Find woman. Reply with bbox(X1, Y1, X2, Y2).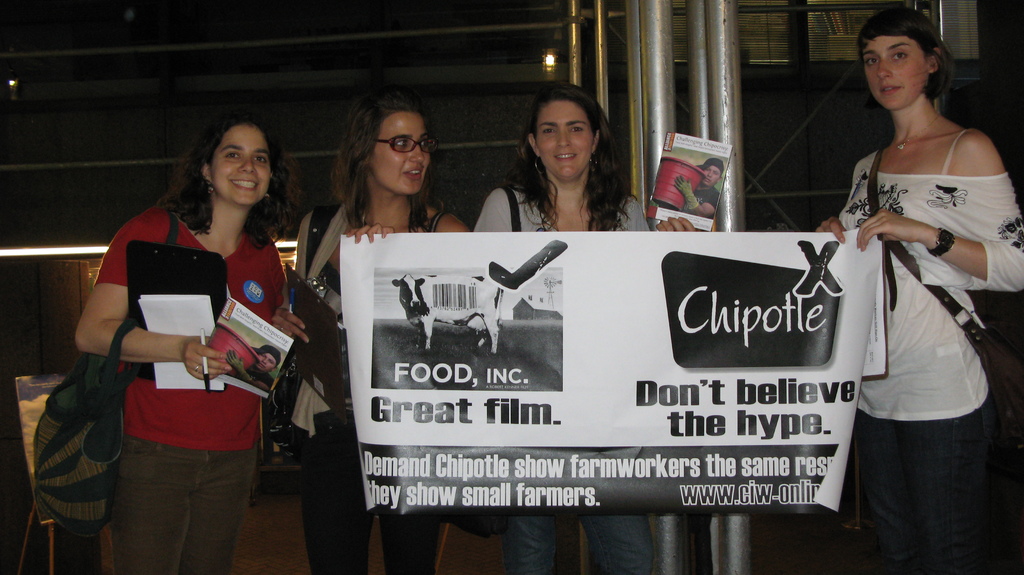
bbox(471, 81, 650, 574).
